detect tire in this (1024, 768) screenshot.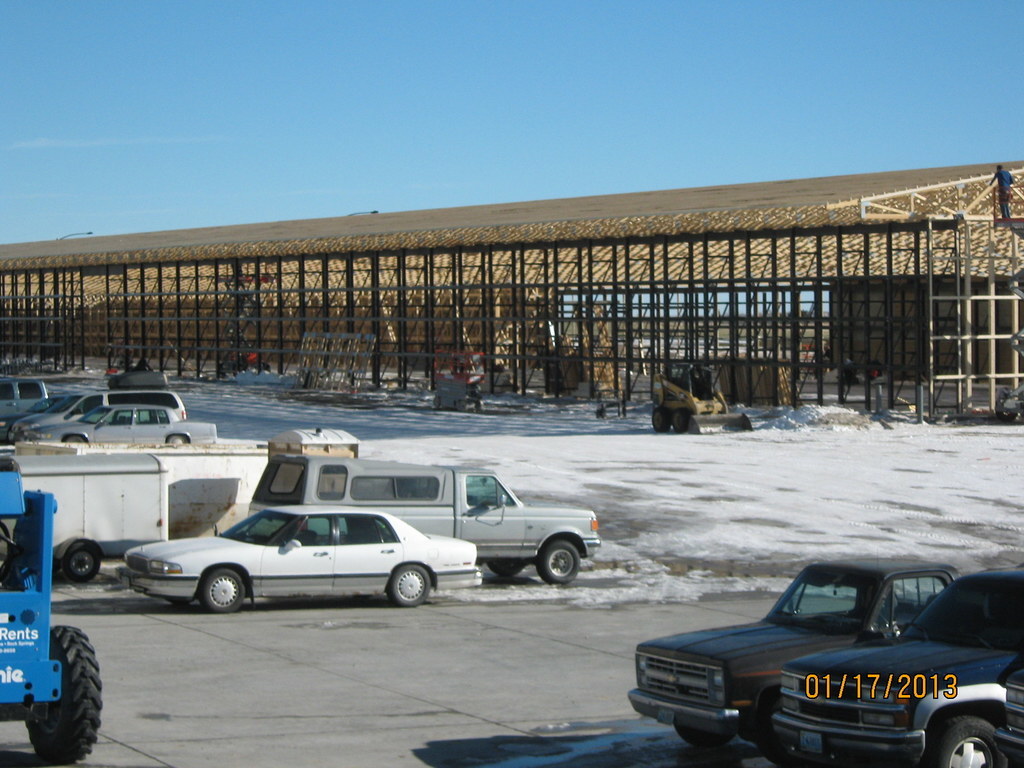
Detection: {"x1": 652, "y1": 408, "x2": 667, "y2": 431}.
